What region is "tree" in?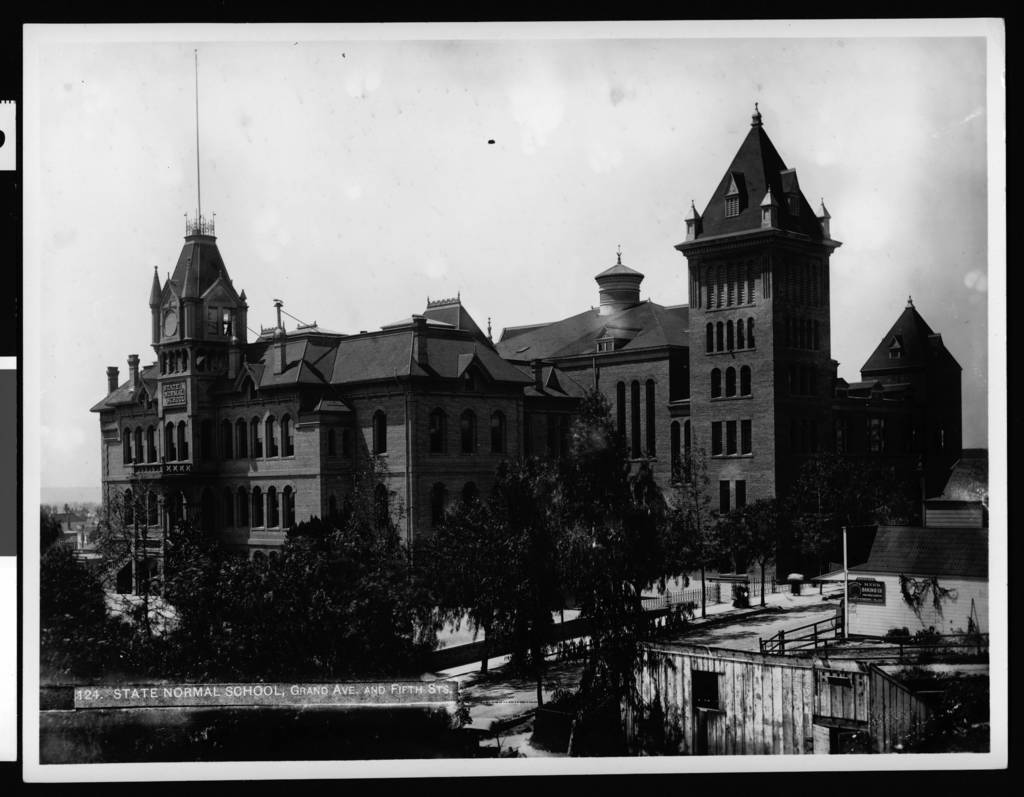
152/415/430/668.
